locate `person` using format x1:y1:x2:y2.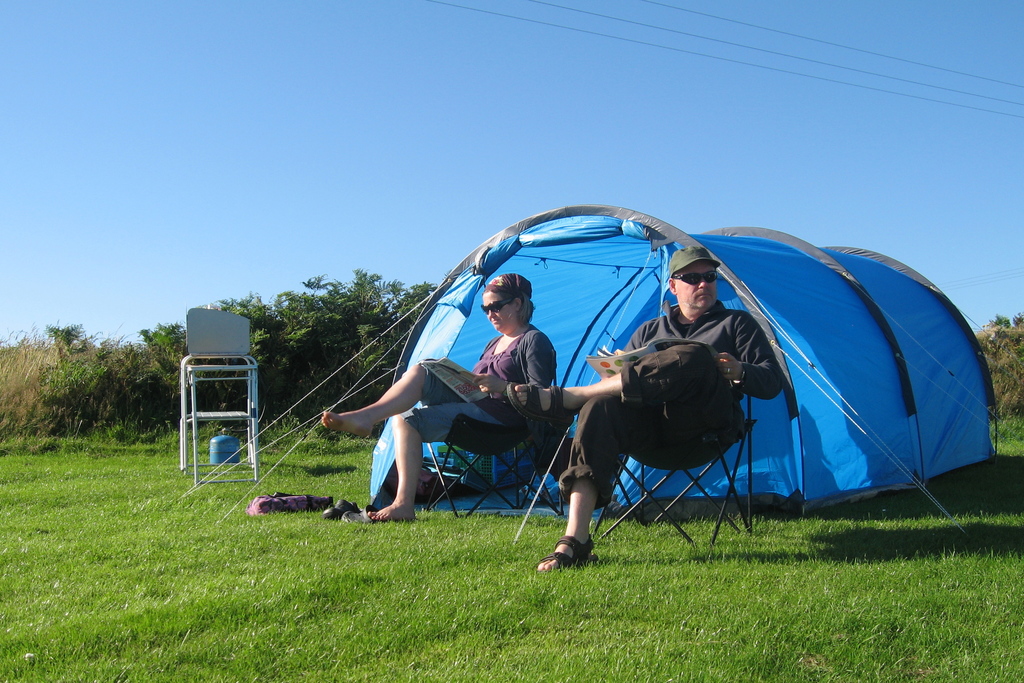
500:247:788:575.
